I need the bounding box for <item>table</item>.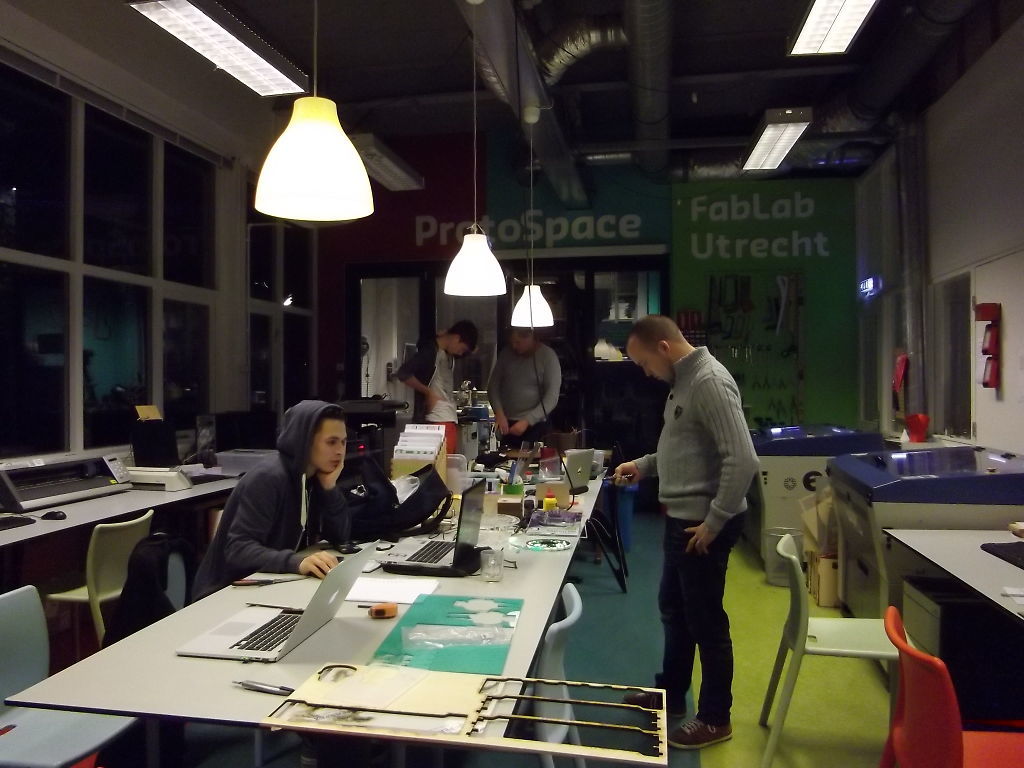
Here it is: locate(0, 459, 245, 594).
